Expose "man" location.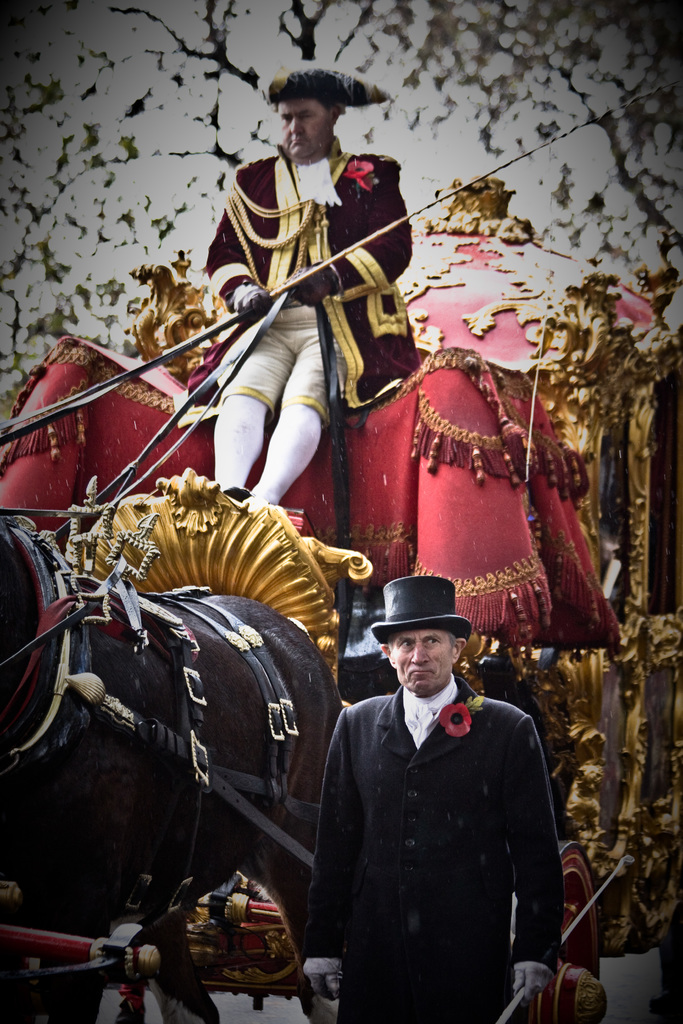
Exposed at 302:580:571:1020.
